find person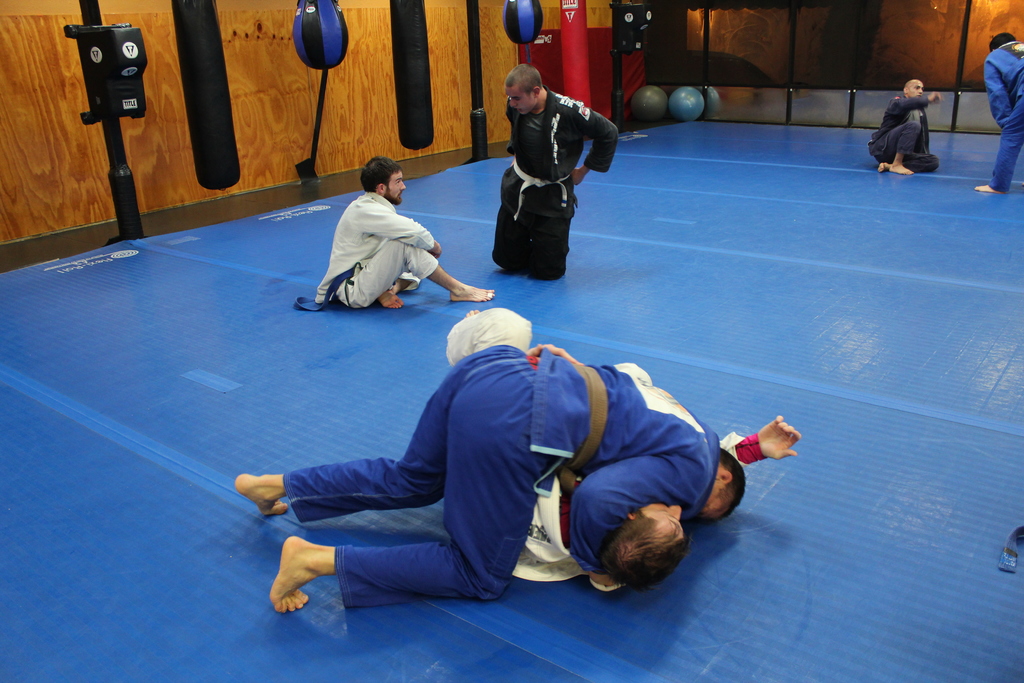
x1=975, y1=29, x2=1023, y2=187
